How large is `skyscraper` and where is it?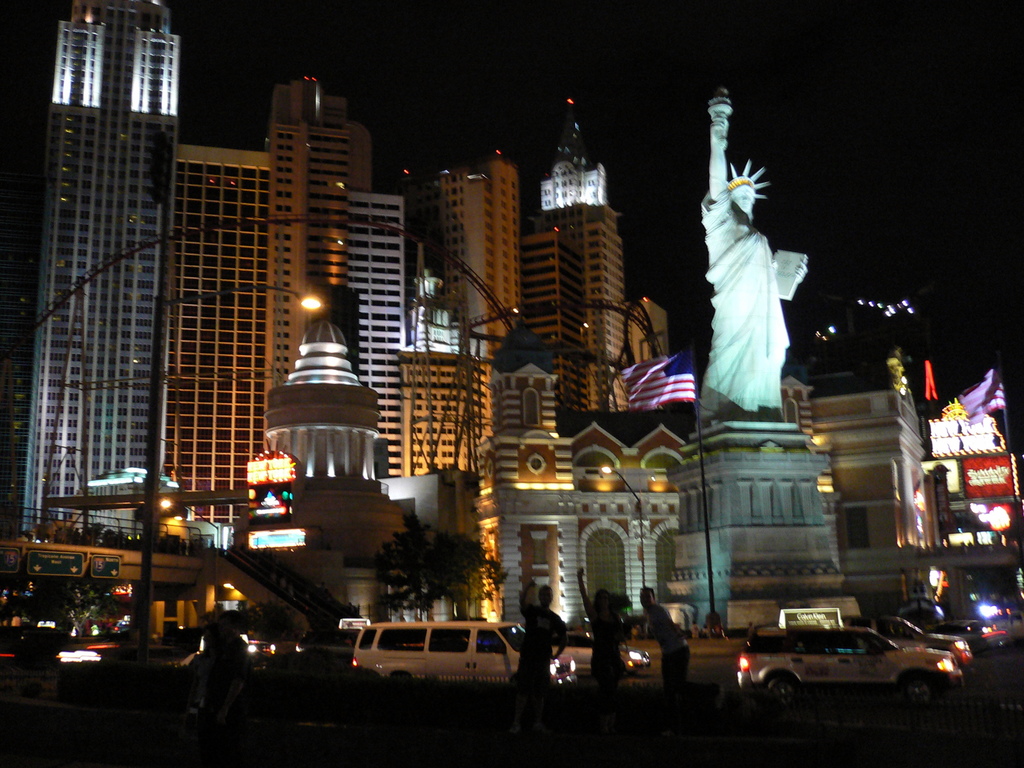
Bounding box: 16, 0, 191, 555.
